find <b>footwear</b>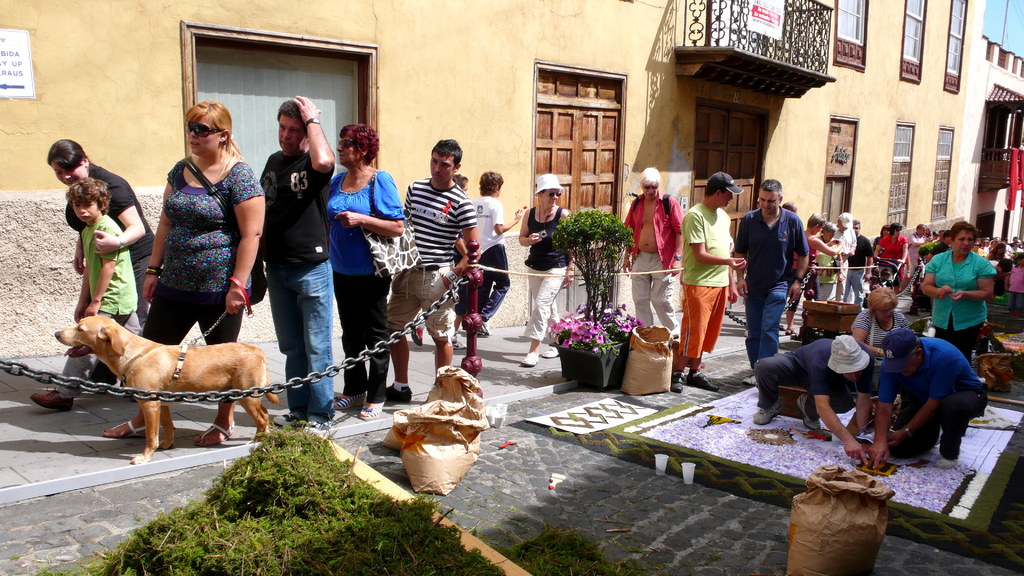
x1=22, y1=385, x2=72, y2=410
